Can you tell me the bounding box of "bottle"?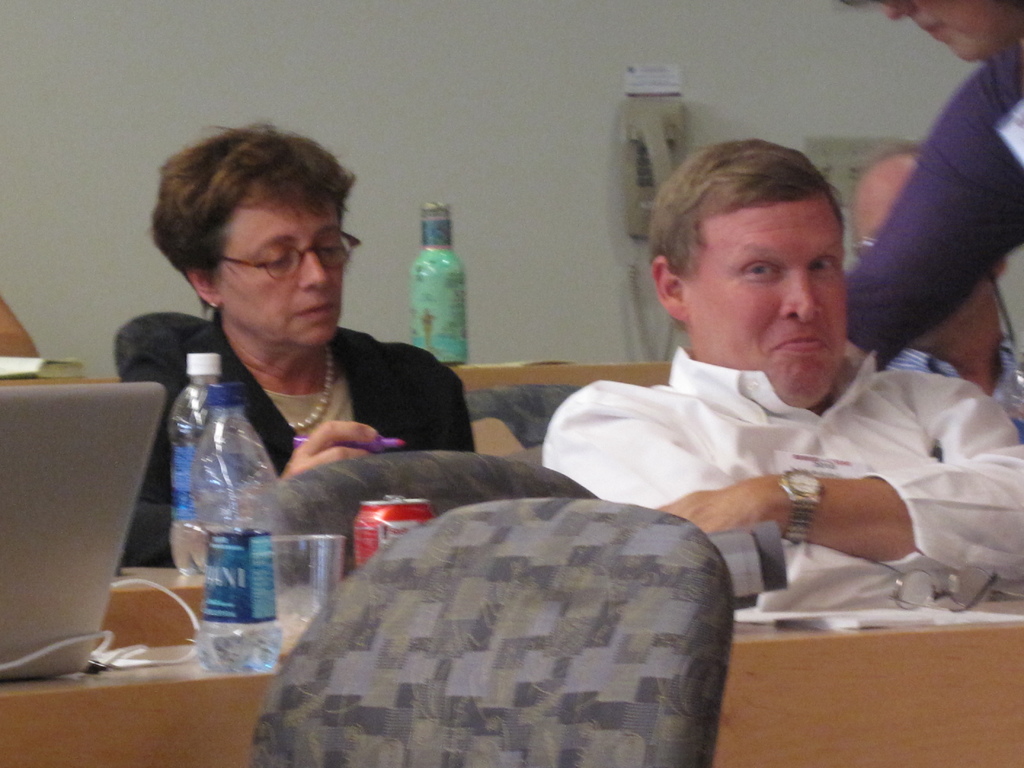
<region>189, 379, 286, 679</region>.
